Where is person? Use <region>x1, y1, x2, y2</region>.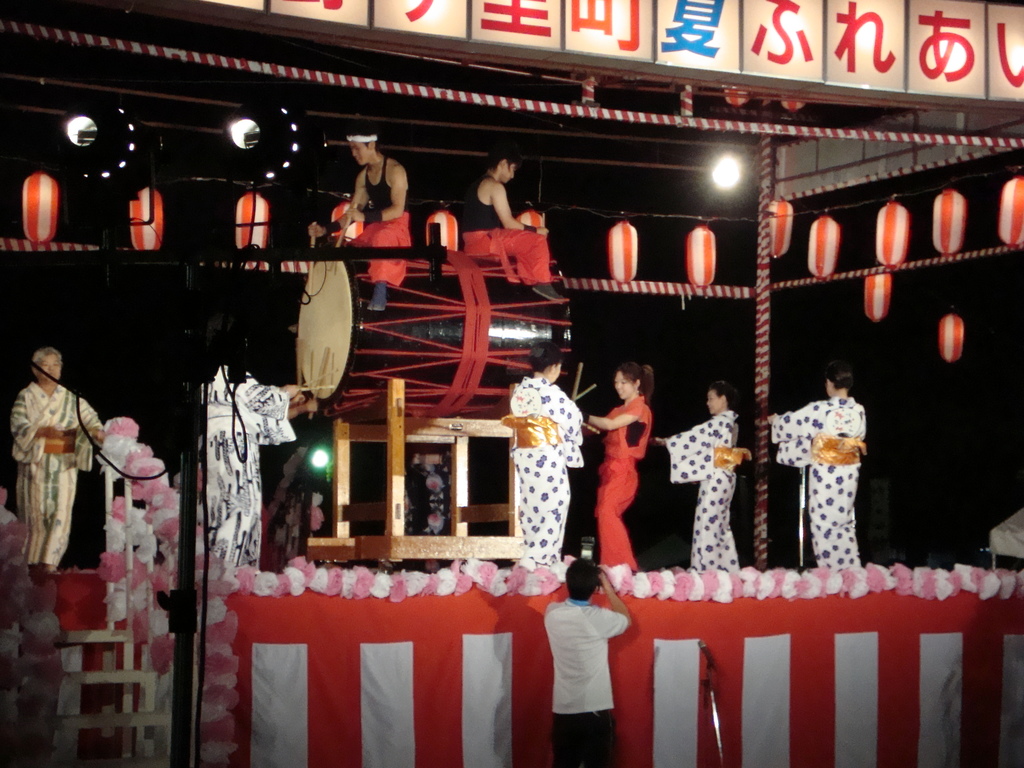
<region>540, 560, 636, 767</region>.
